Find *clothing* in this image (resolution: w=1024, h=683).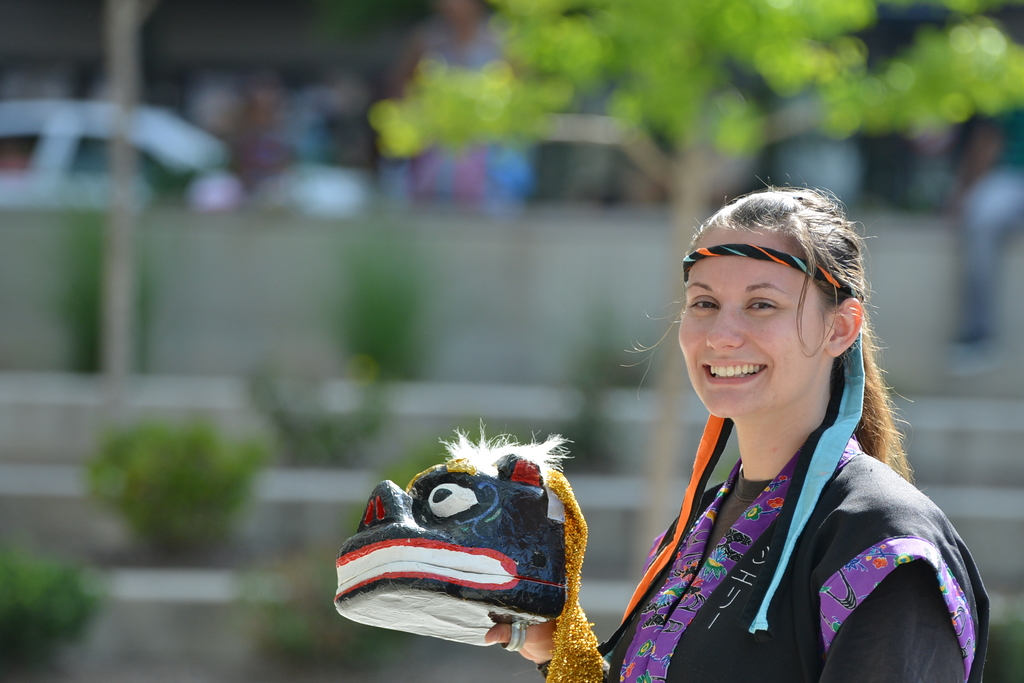
region(533, 242, 988, 682).
